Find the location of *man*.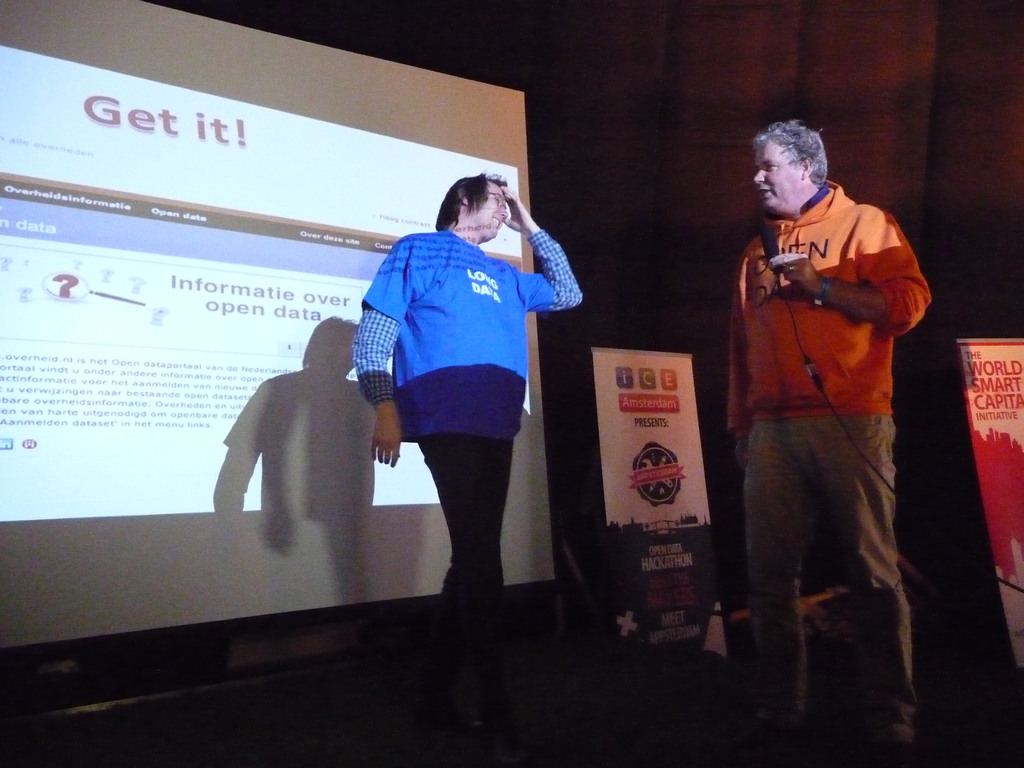
Location: <box>710,108,927,742</box>.
